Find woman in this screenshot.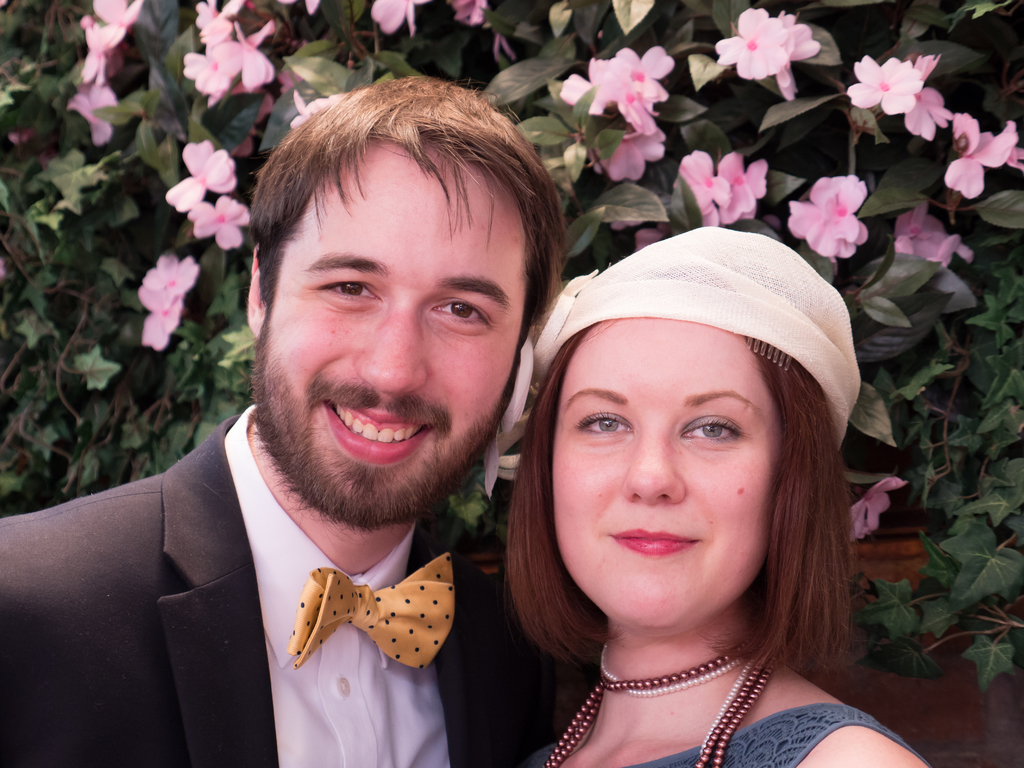
The bounding box for woman is [x1=418, y1=197, x2=948, y2=763].
